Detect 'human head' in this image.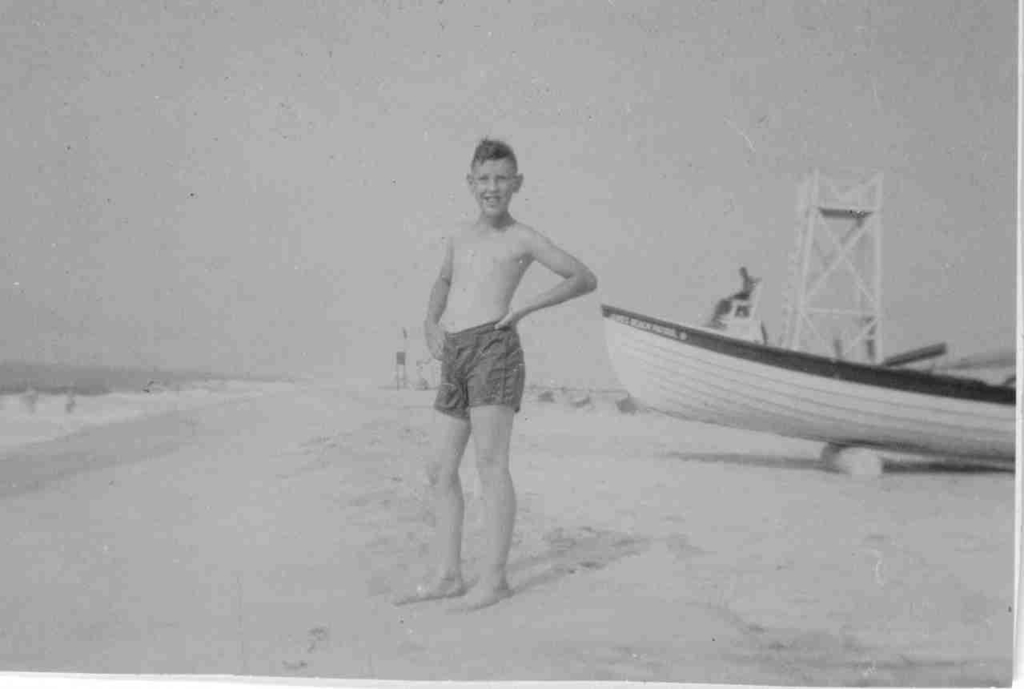
Detection: <region>464, 138, 524, 219</region>.
